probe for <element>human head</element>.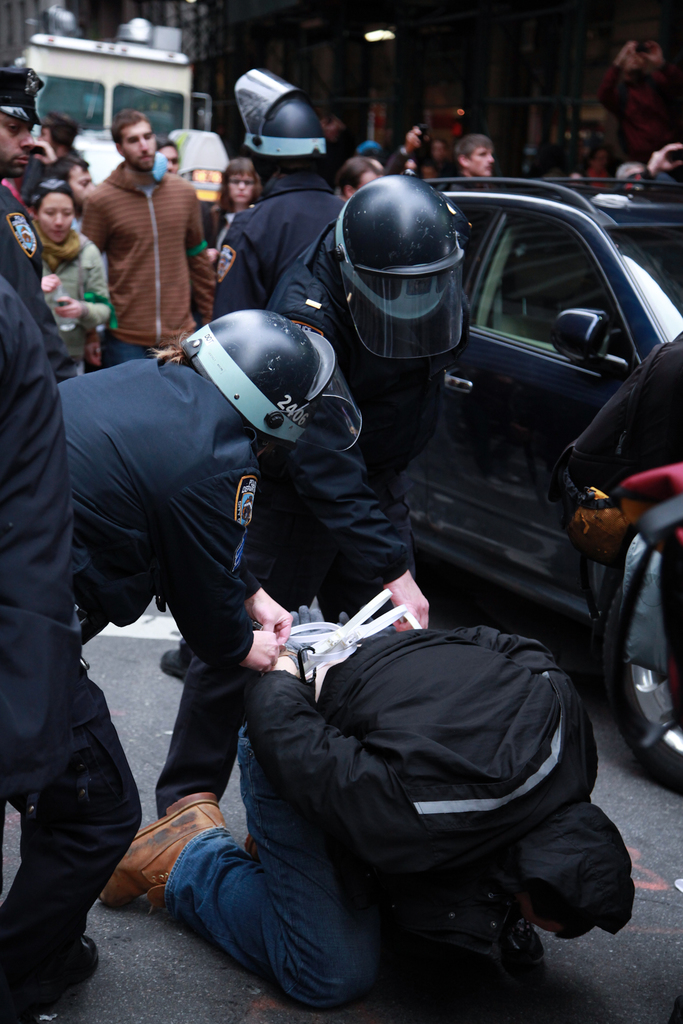
Probe result: (x1=226, y1=155, x2=259, y2=202).
